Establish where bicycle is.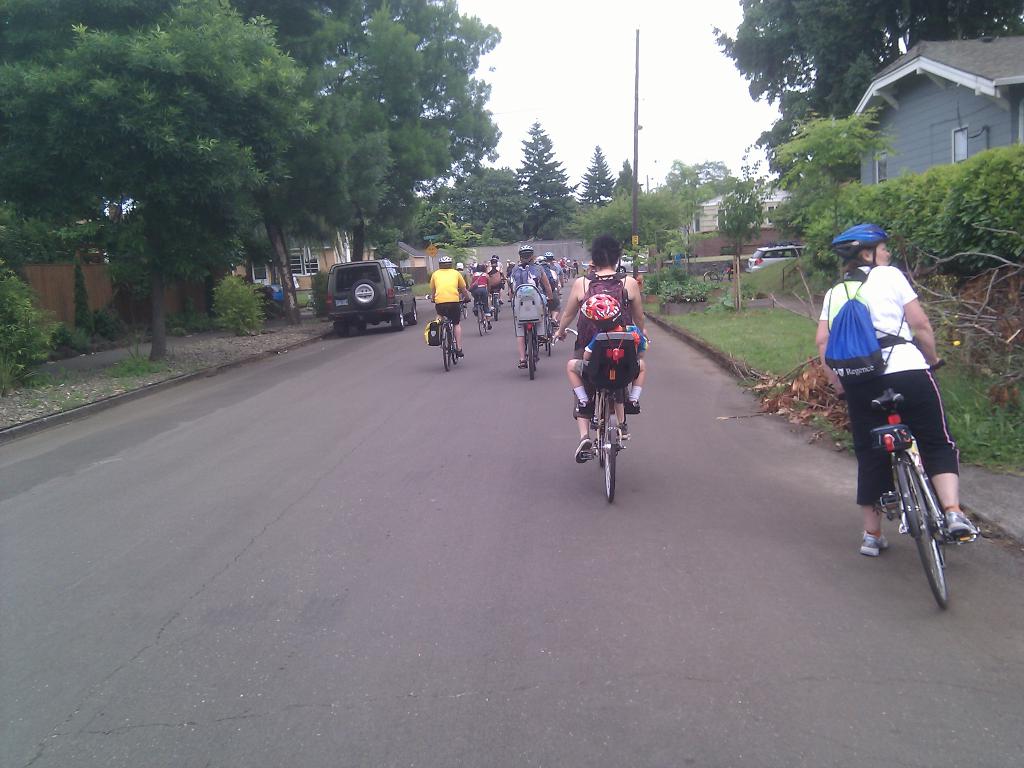
Established at [x1=701, y1=262, x2=742, y2=285].
